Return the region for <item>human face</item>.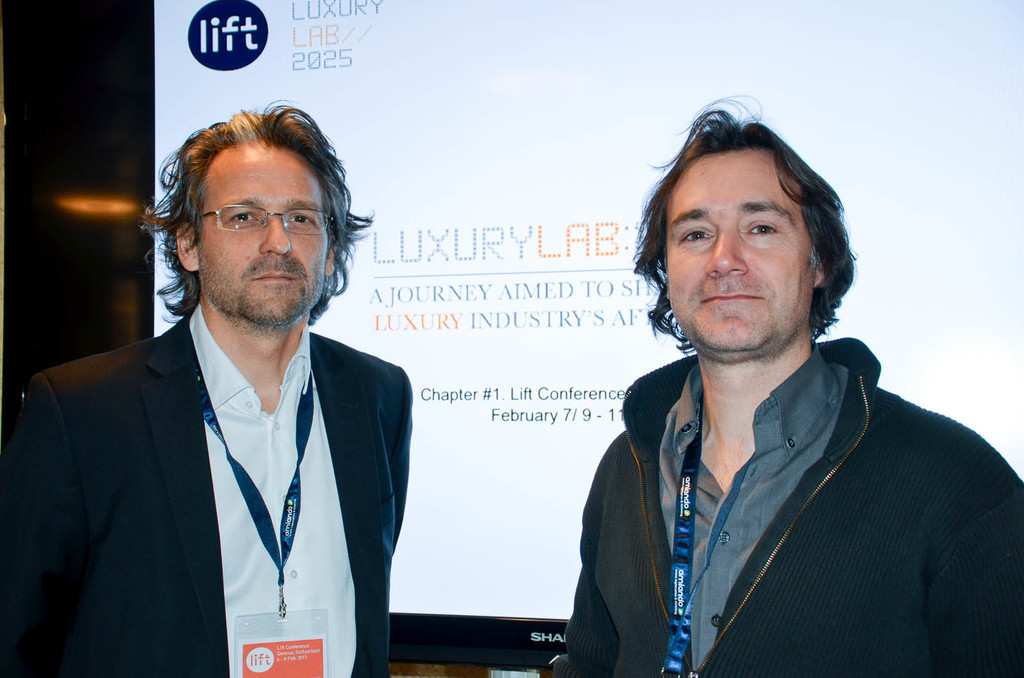
x1=671 y1=149 x2=816 y2=361.
